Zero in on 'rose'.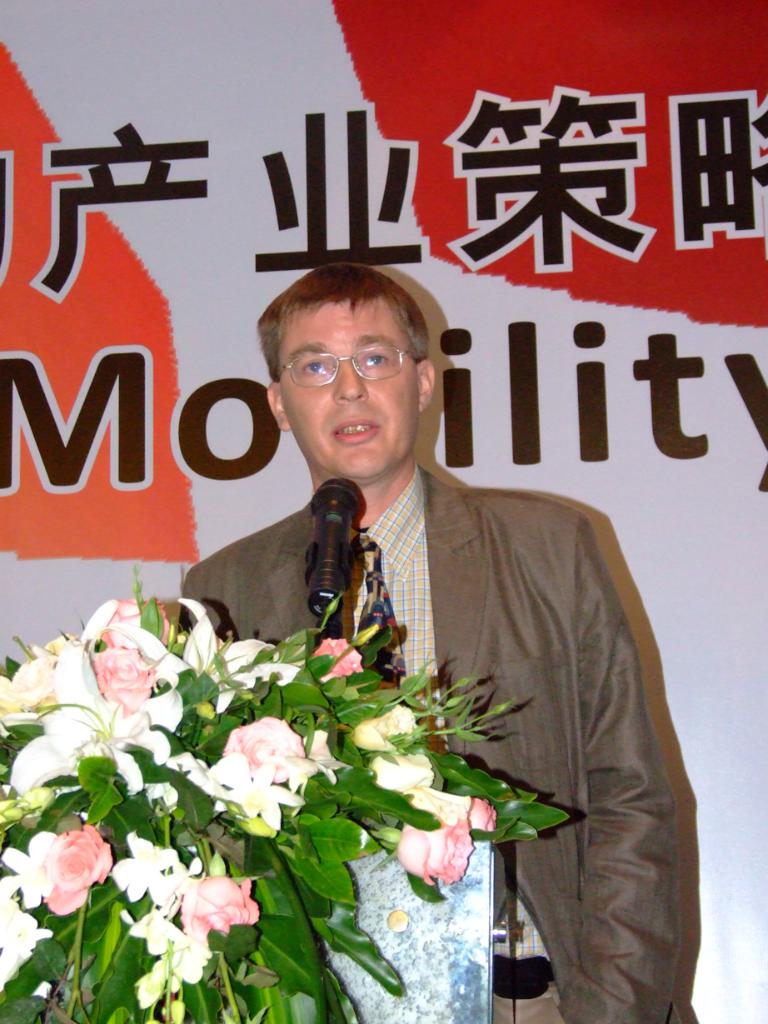
Zeroed in: (391,790,472,880).
